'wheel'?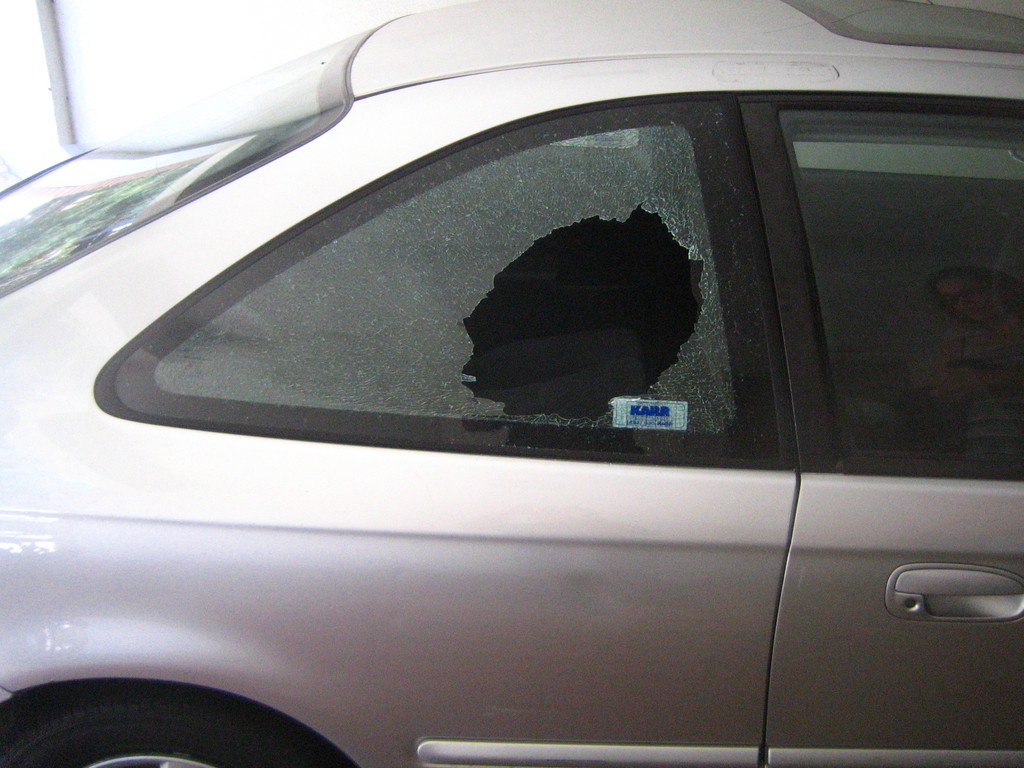
0,687,317,767
